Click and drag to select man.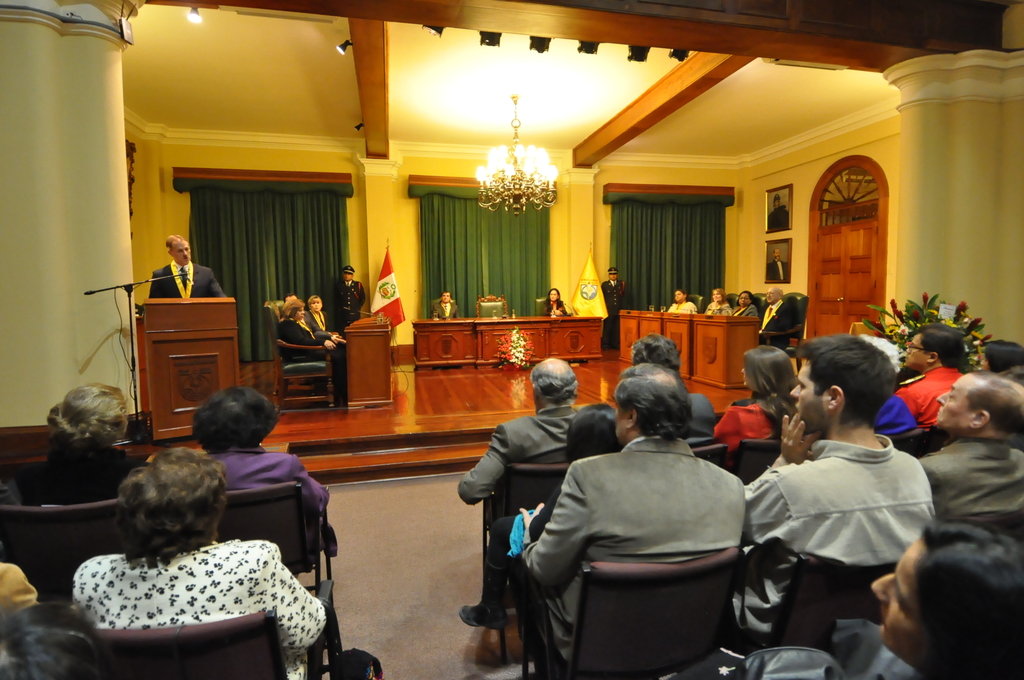
Selection: pyautogui.locateOnScreen(332, 265, 366, 327).
